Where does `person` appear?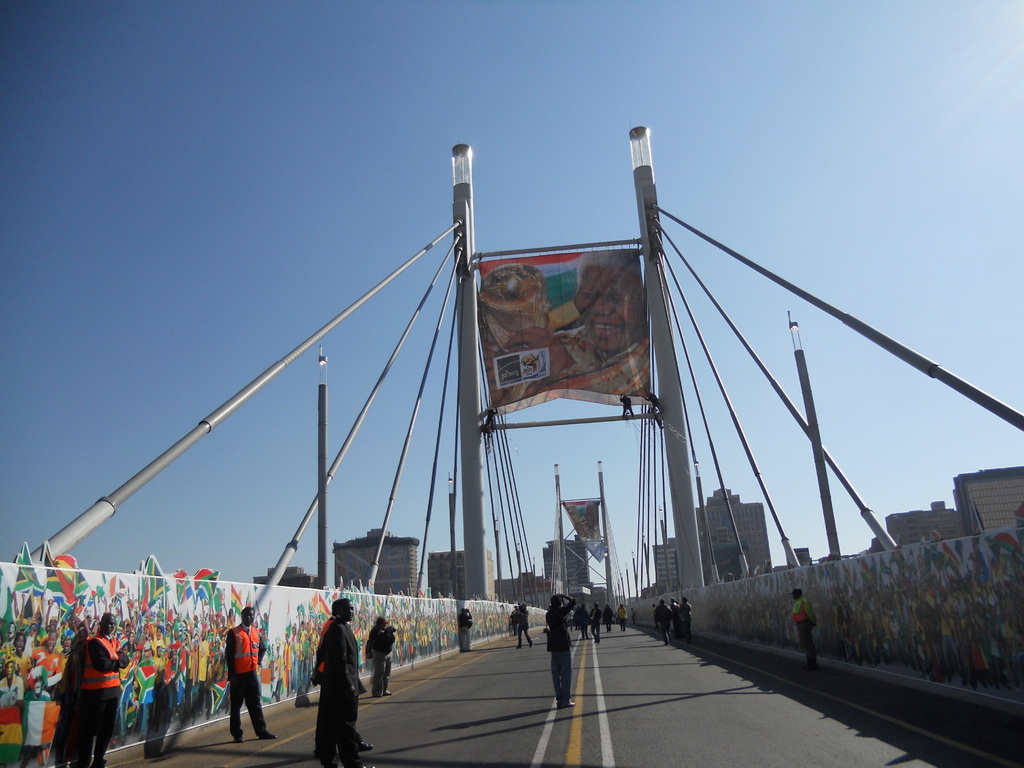
Appears at left=543, top=593, right=575, bottom=704.
